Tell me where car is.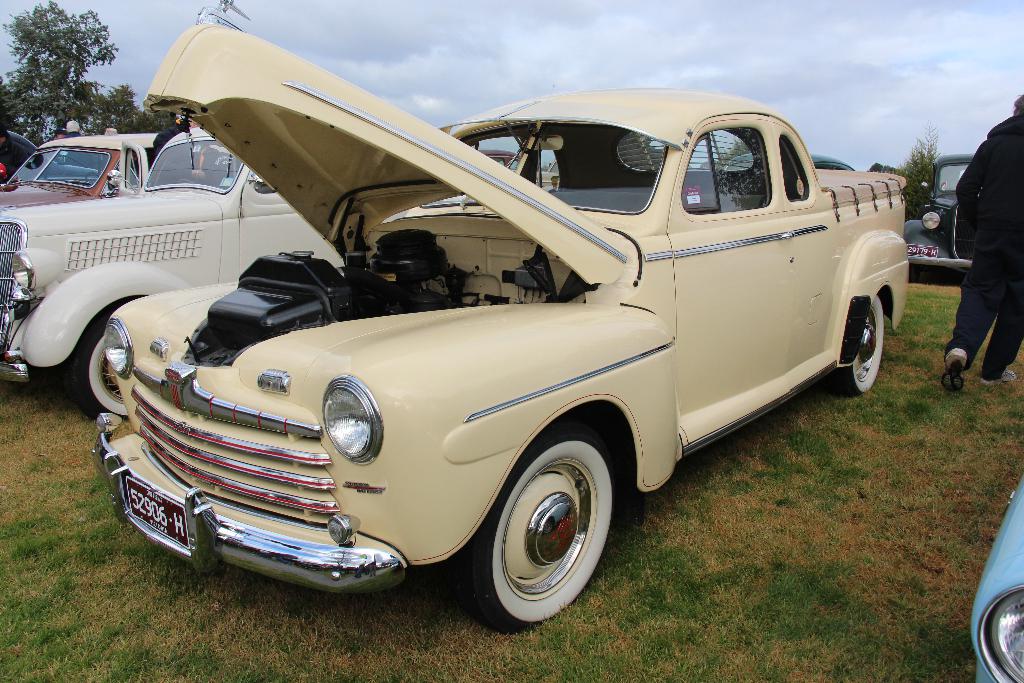
car is at box=[42, 52, 922, 630].
